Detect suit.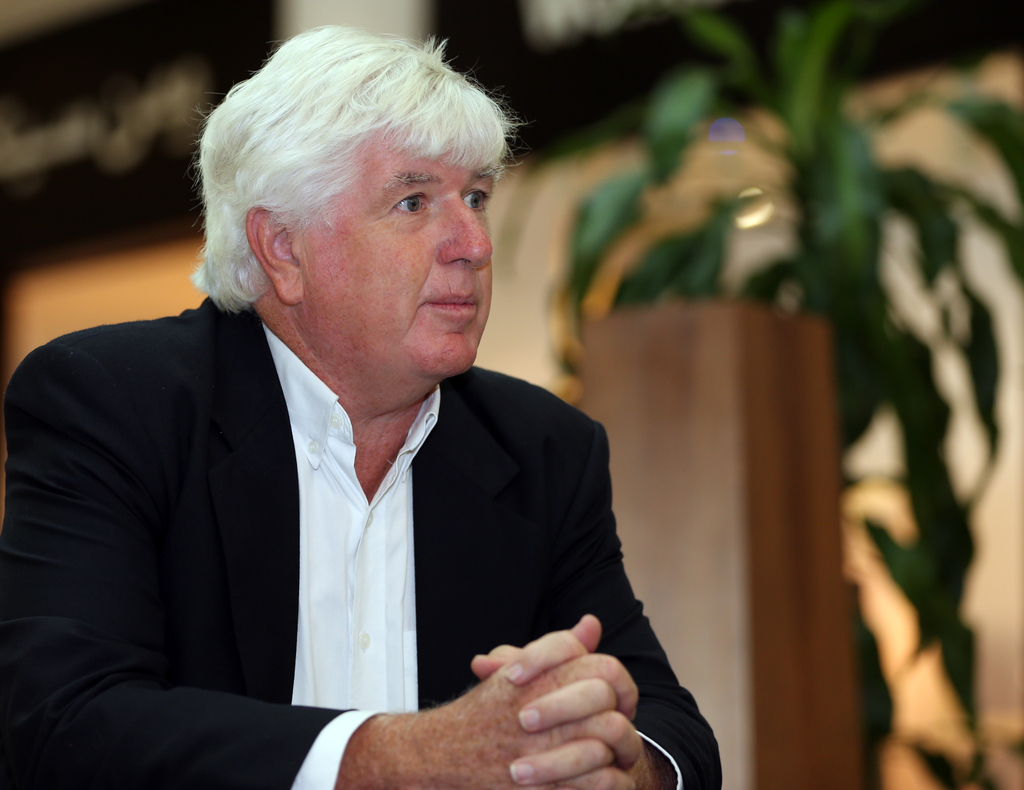
Detected at region(31, 143, 710, 789).
